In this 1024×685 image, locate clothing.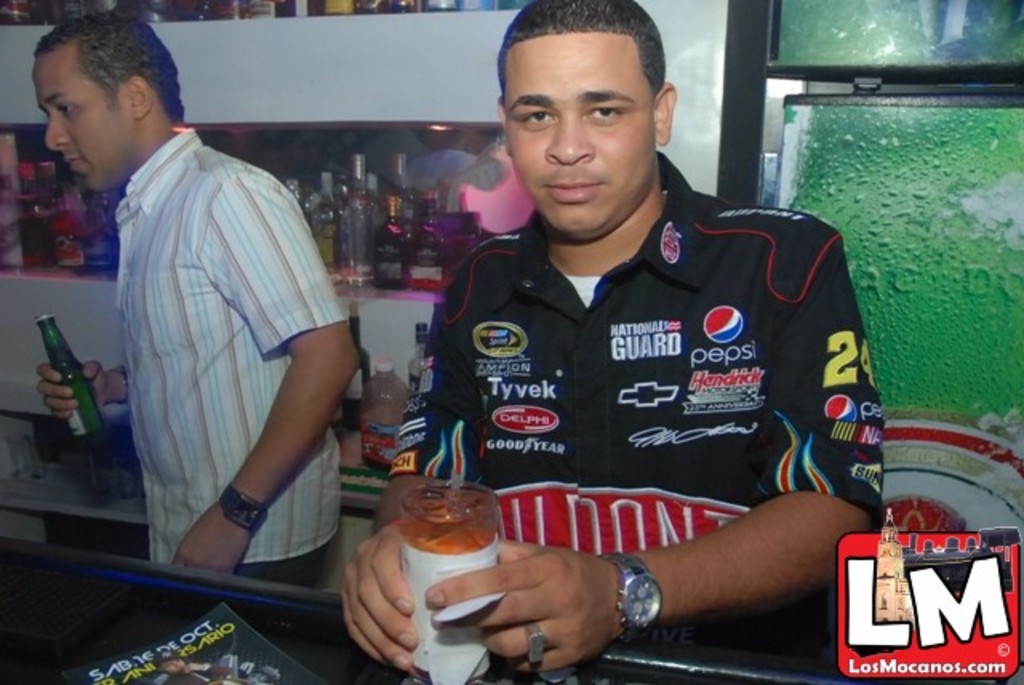
Bounding box: Rect(118, 125, 363, 605).
